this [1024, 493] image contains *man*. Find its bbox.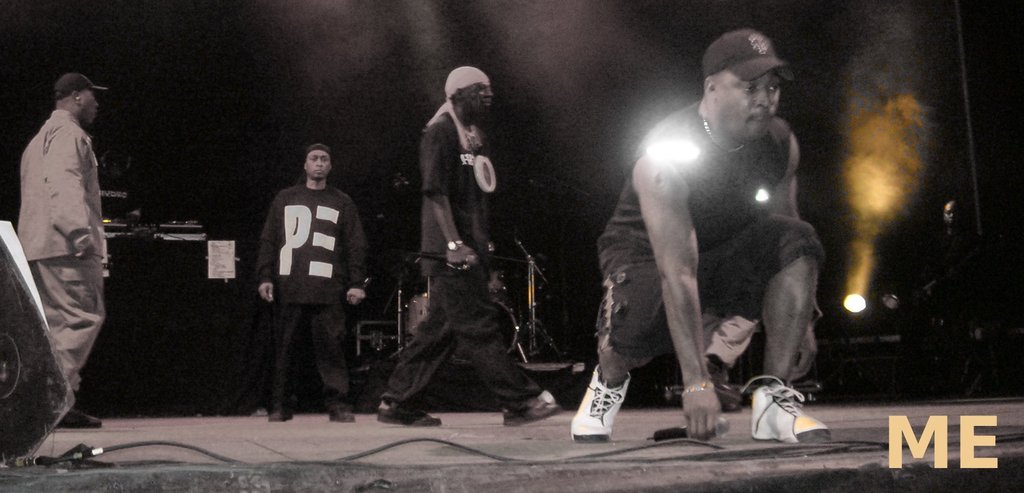
locate(15, 72, 107, 434).
